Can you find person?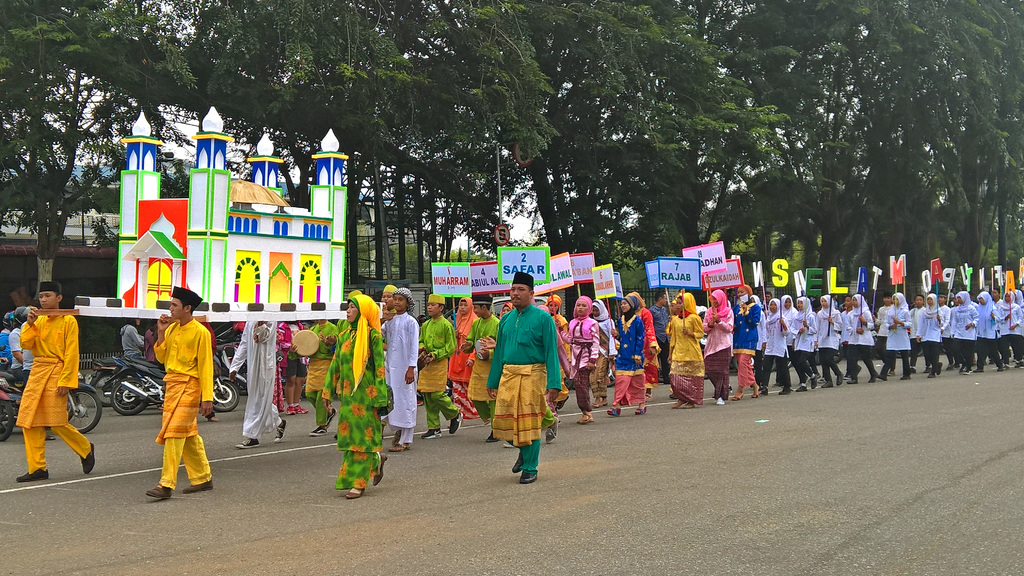
Yes, bounding box: x1=541 y1=292 x2=570 y2=412.
